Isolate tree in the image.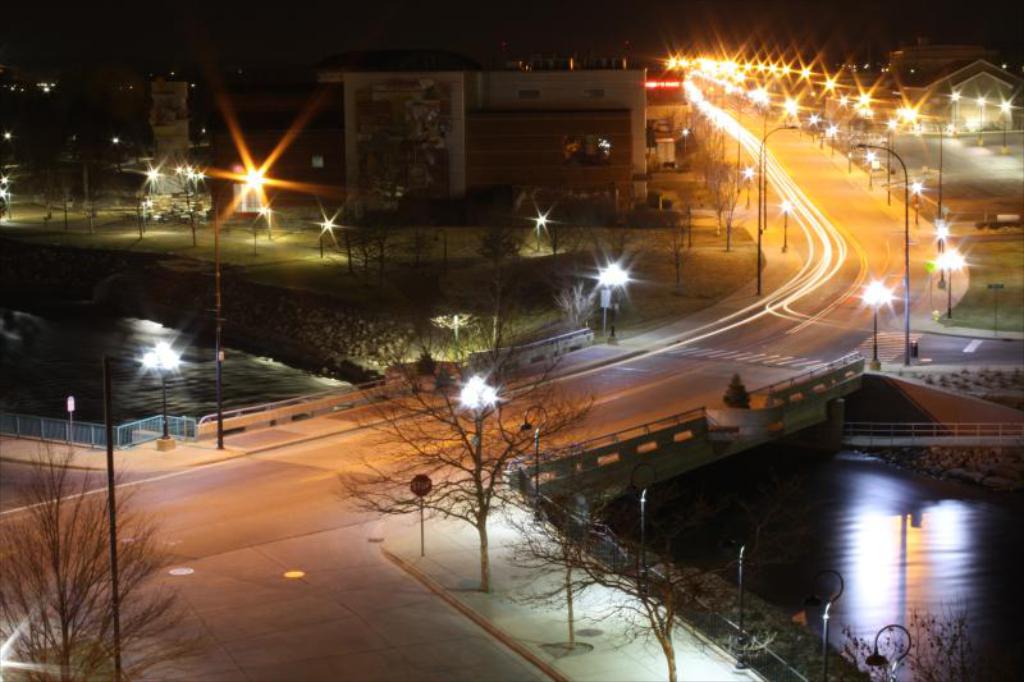
Isolated region: [13, 424, 187, 649].
